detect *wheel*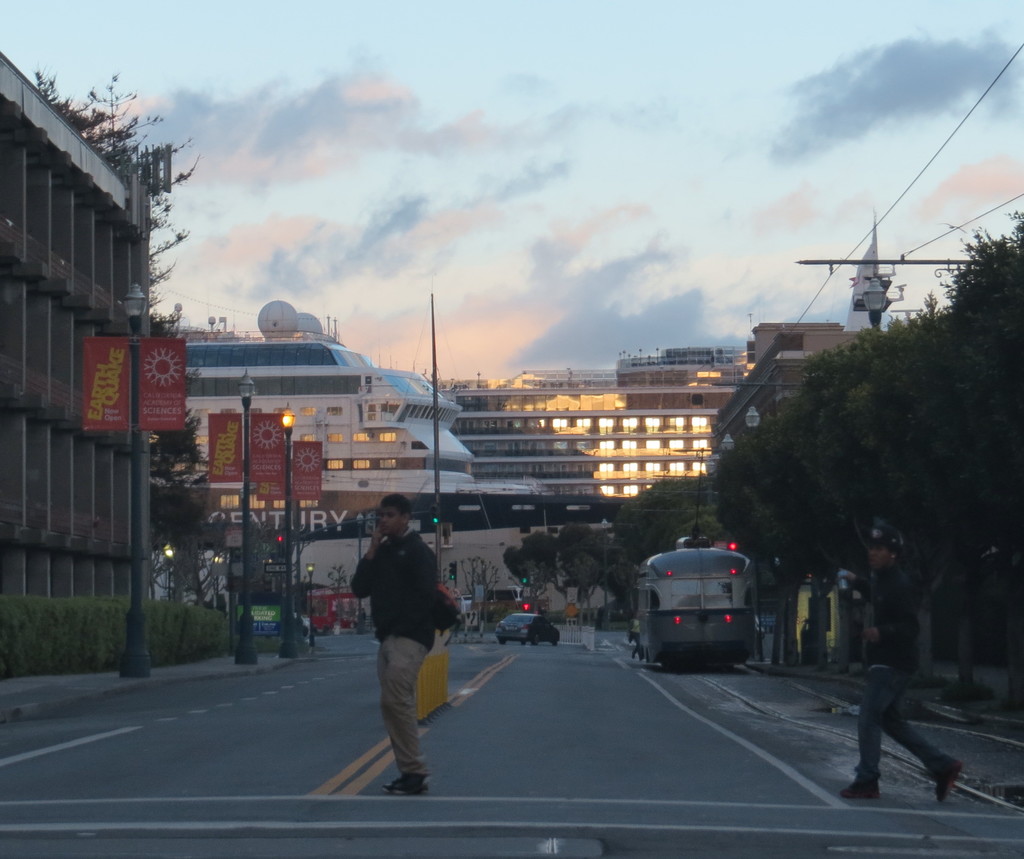
bbox=(497, 638, 508, 646)
